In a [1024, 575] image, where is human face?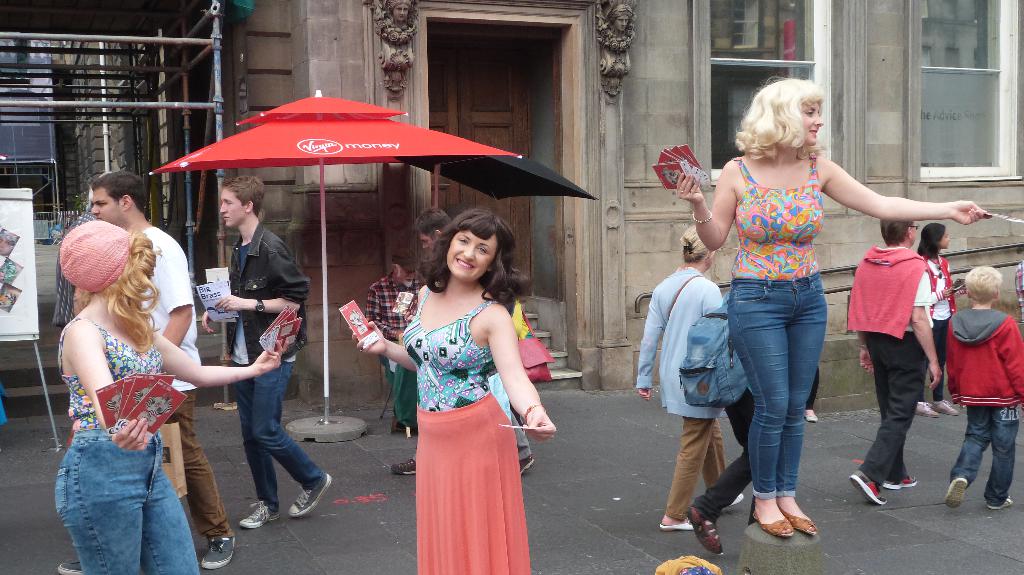
(941,231,950,248).
